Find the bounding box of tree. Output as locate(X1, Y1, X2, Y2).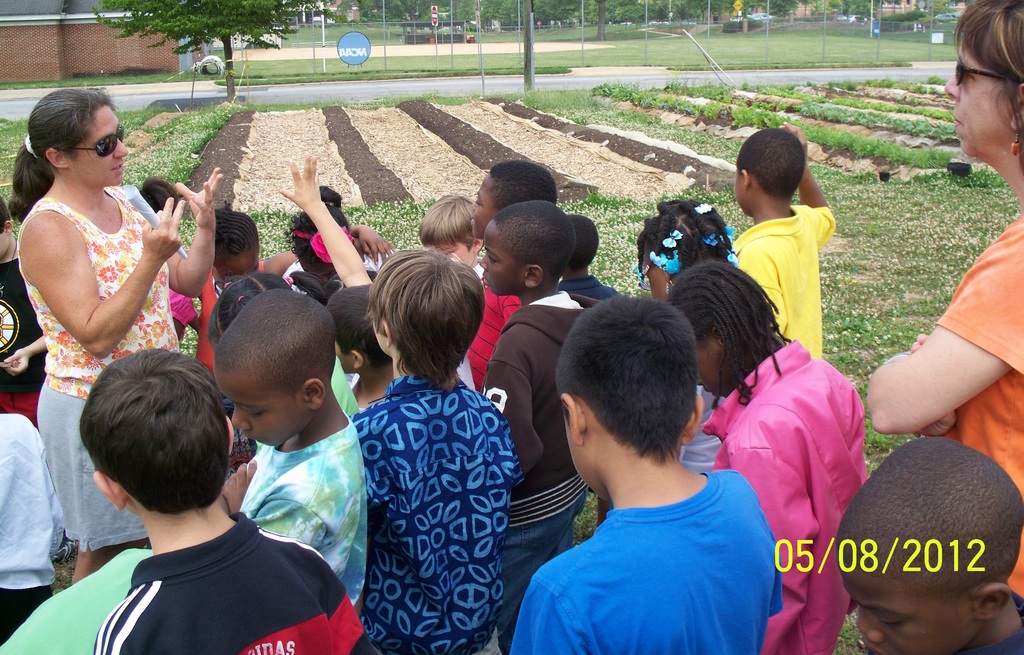
locate(92, 0, 328, 101).
